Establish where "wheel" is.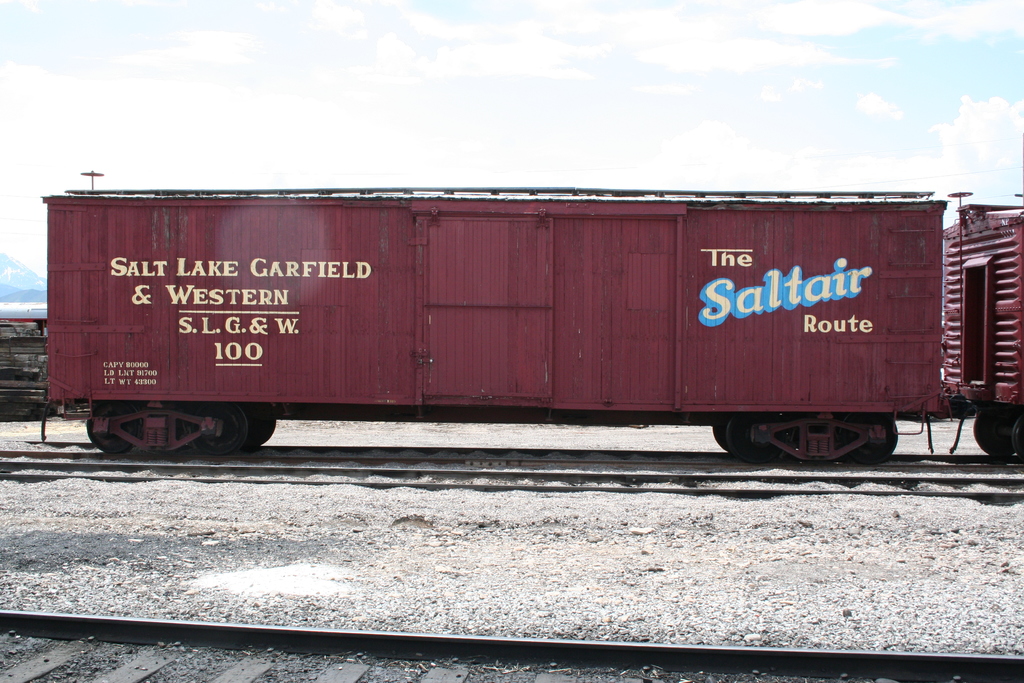
Established at 179/400/259/455.
